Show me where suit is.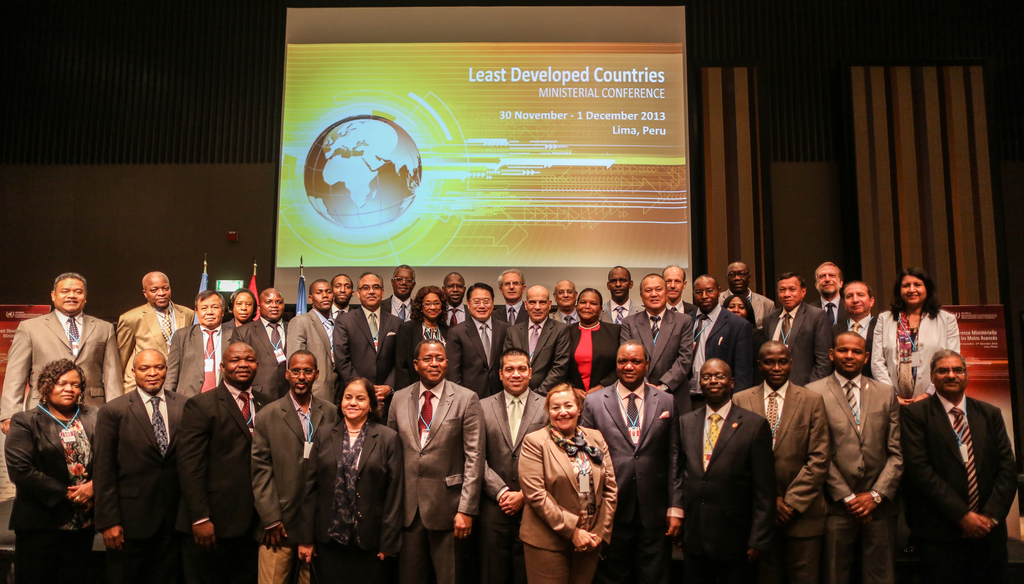
suit is at Rect(757, 307, 833, 384).
